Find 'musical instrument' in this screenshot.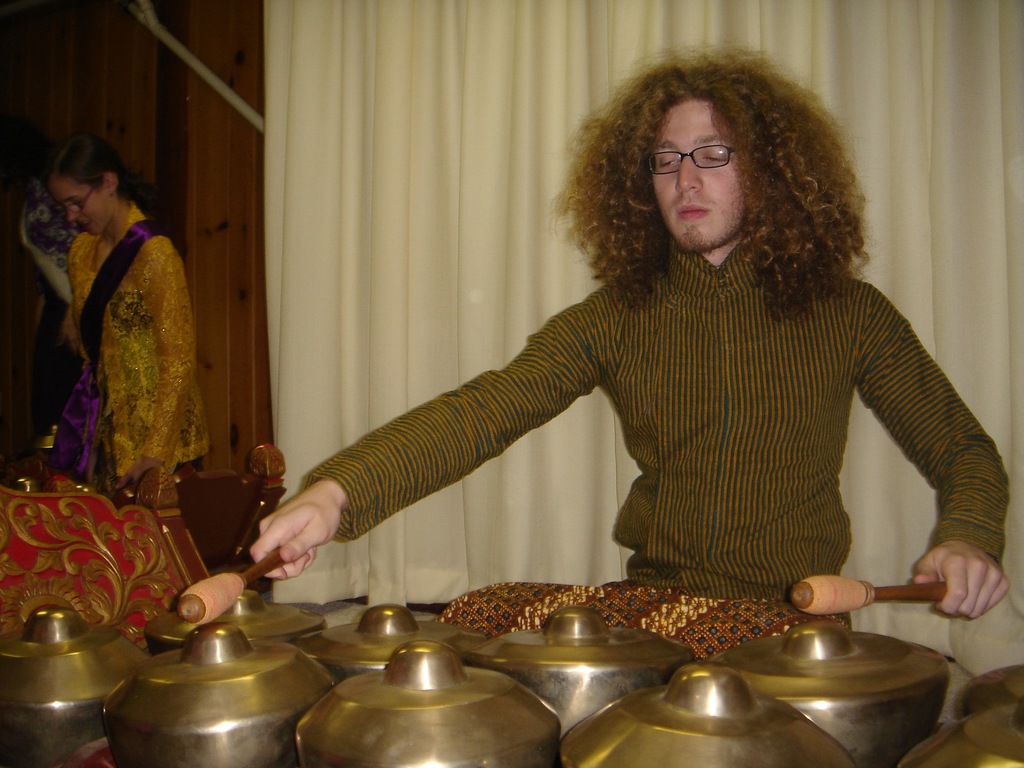
The bounding box for 'musical instrument' is 97 623 340 767.
